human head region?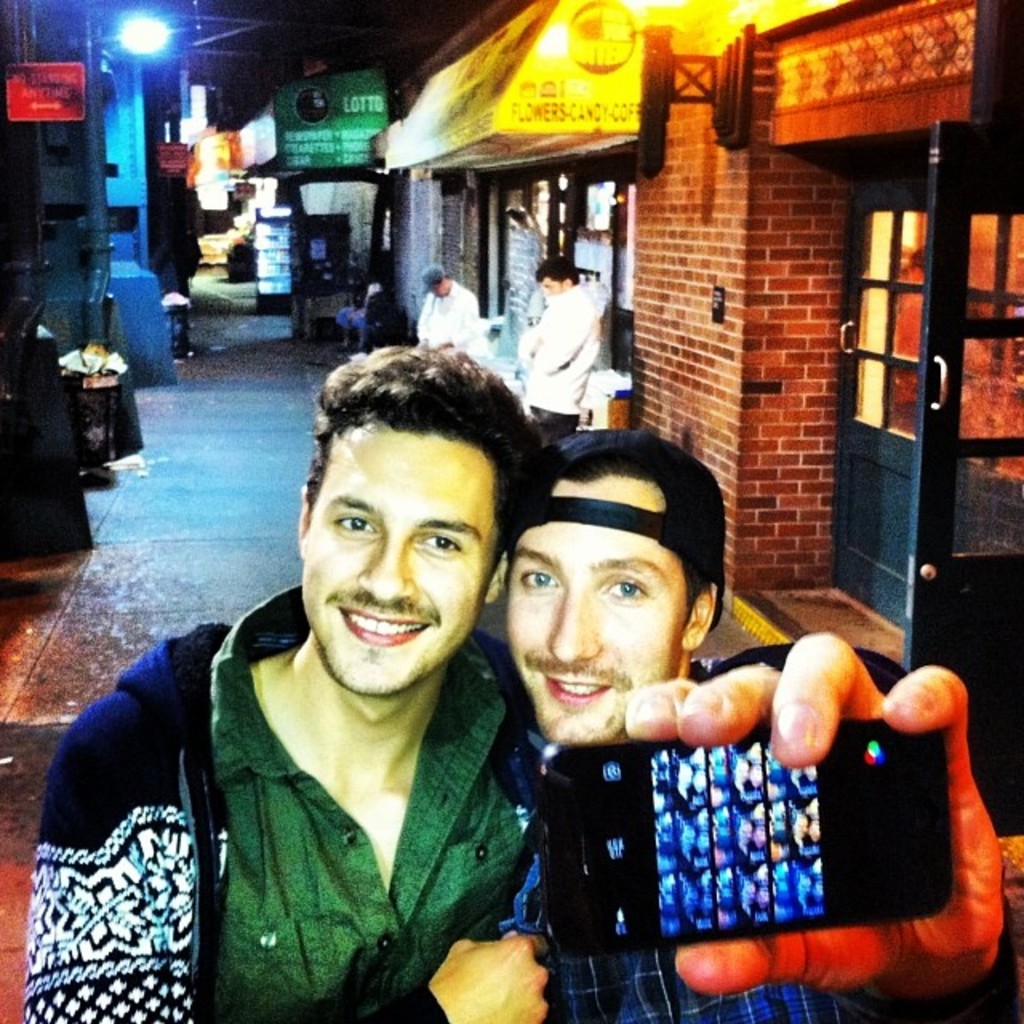
bbox(494, 429, 730, 736)
